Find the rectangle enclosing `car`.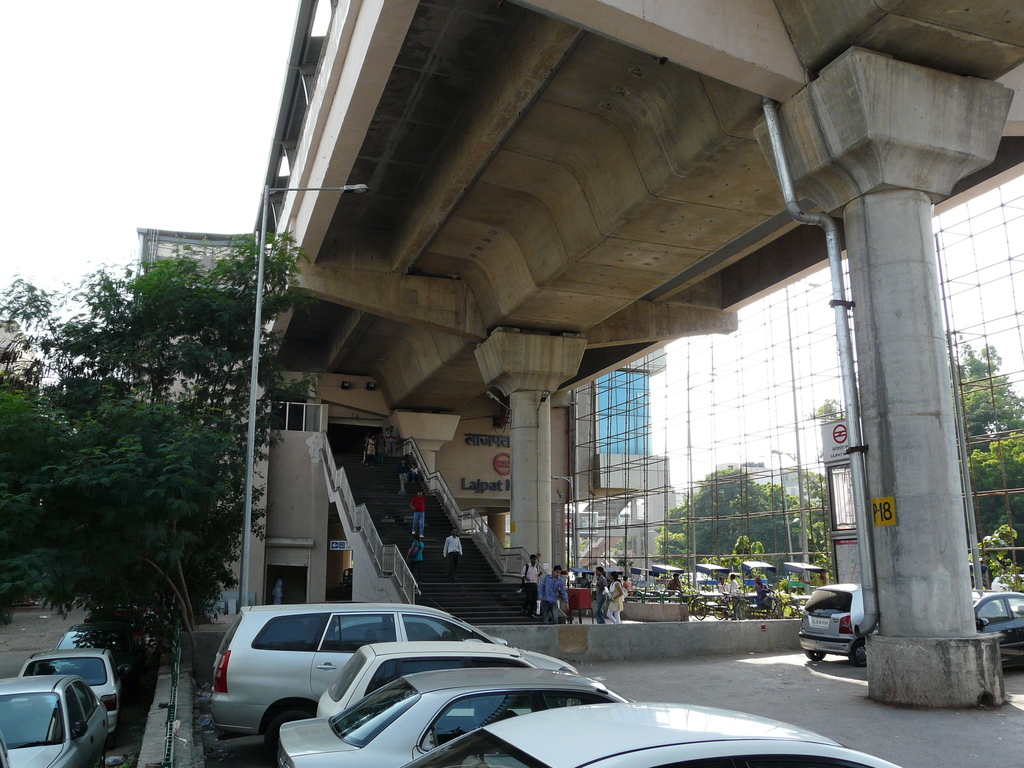
left=972, top=587, right=1023, bottom=668.
